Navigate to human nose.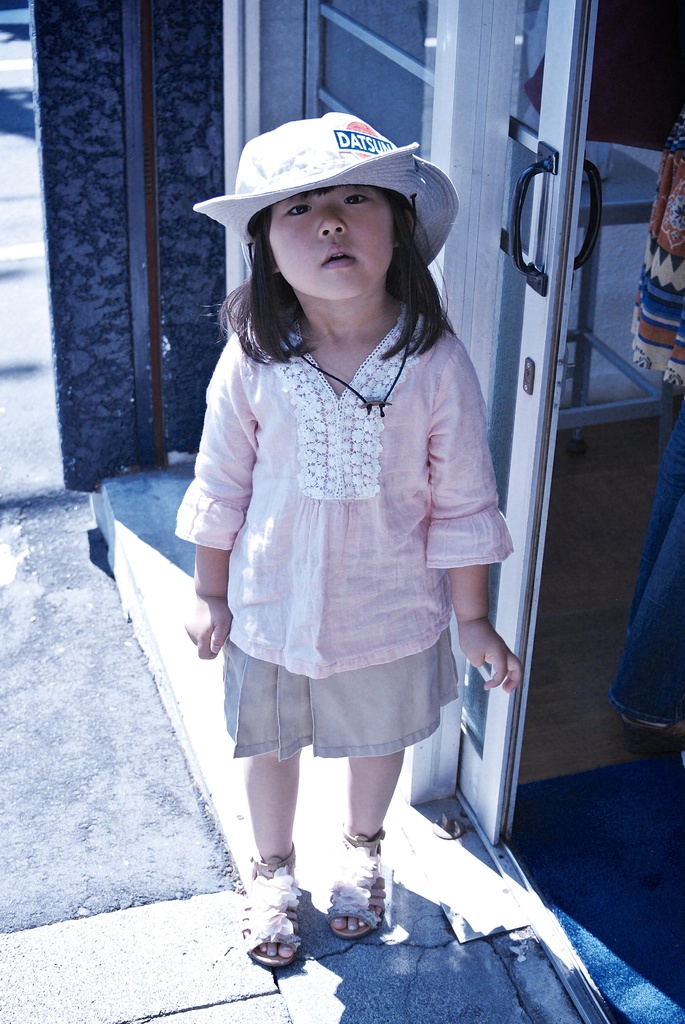
Navigation target: (317, 207, 345, 237).
